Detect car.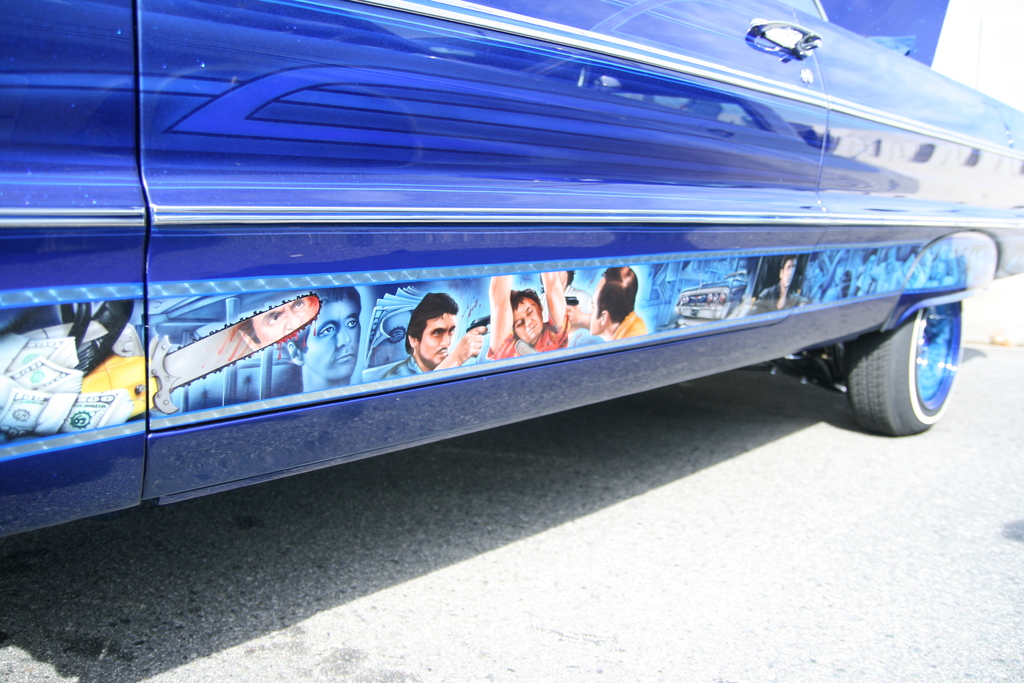
Detected at Rect(81, 356, 157, 420).
